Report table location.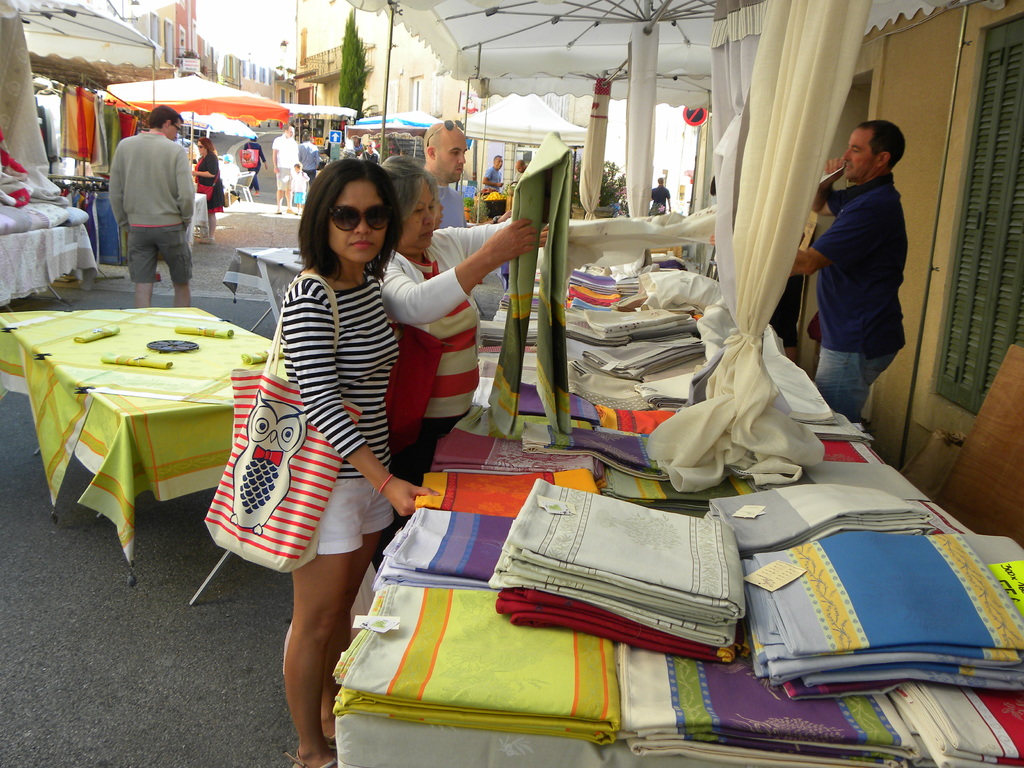
Report: crop(0, 220, 100, 310).
